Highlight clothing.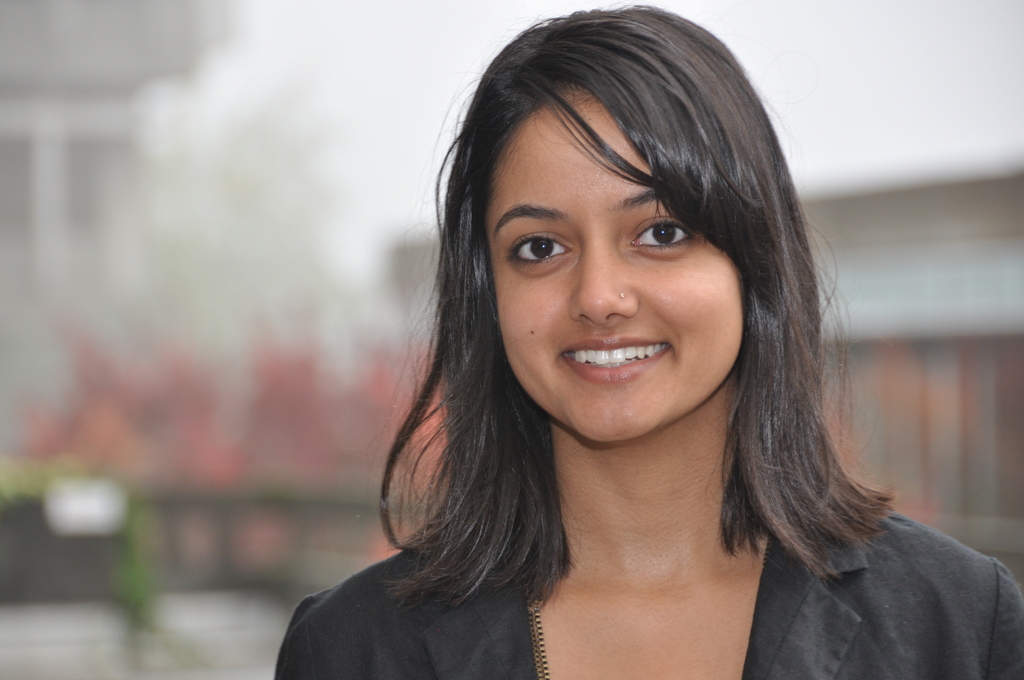
Highlighted region: select_region(276, 549, 1023, 679).
